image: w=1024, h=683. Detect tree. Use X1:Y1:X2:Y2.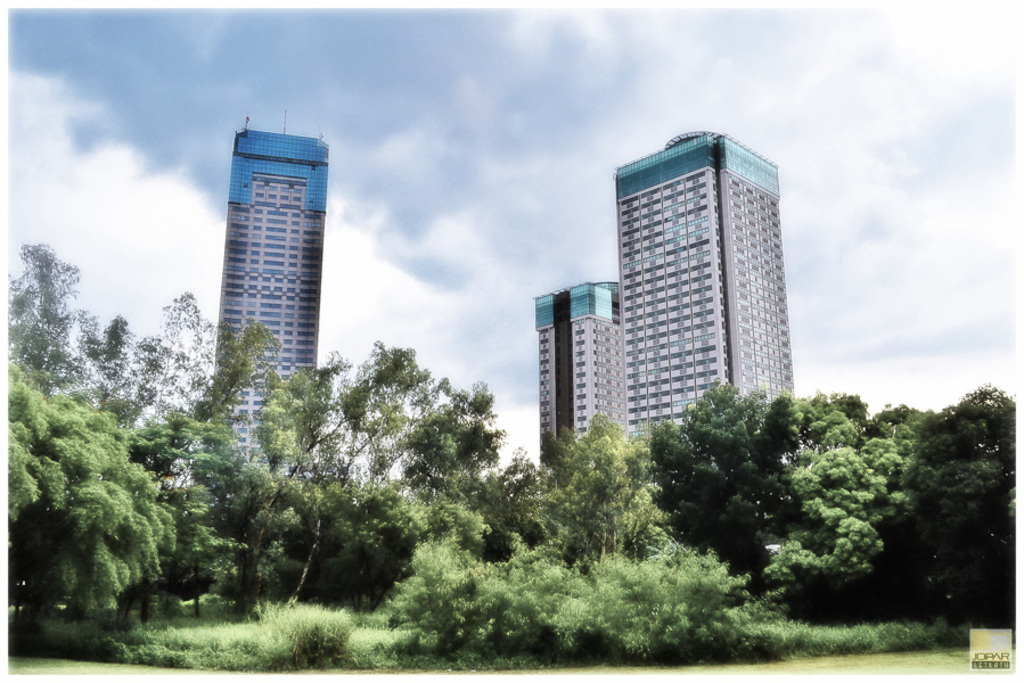
368:363:519:622.
